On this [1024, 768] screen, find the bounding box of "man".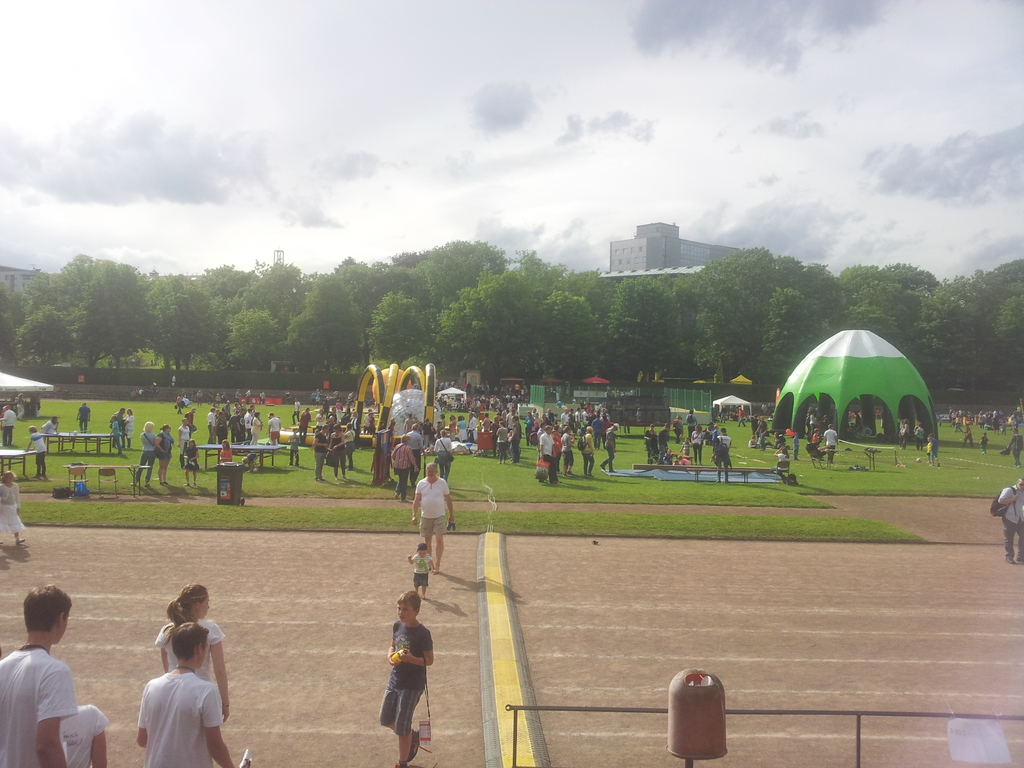
Bounding box: box=[0, 599, 77, 763].
